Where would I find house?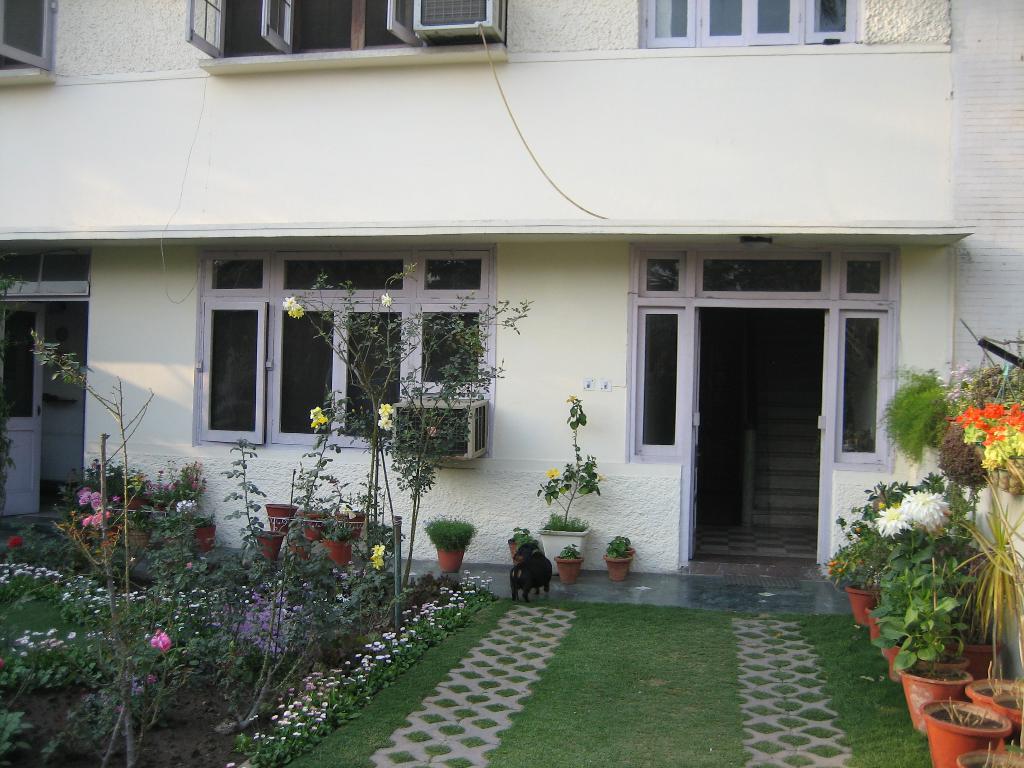
At 0, 0, 1023, 580.
